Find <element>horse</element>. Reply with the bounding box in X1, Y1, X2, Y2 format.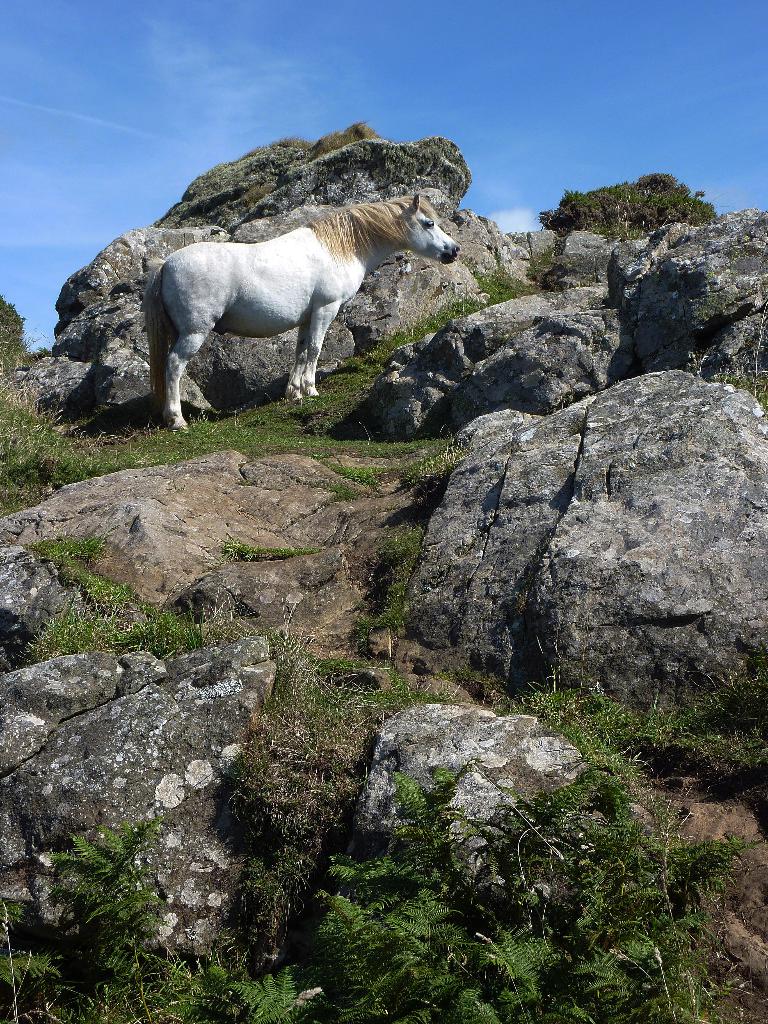
141, 193, 461, 430.
